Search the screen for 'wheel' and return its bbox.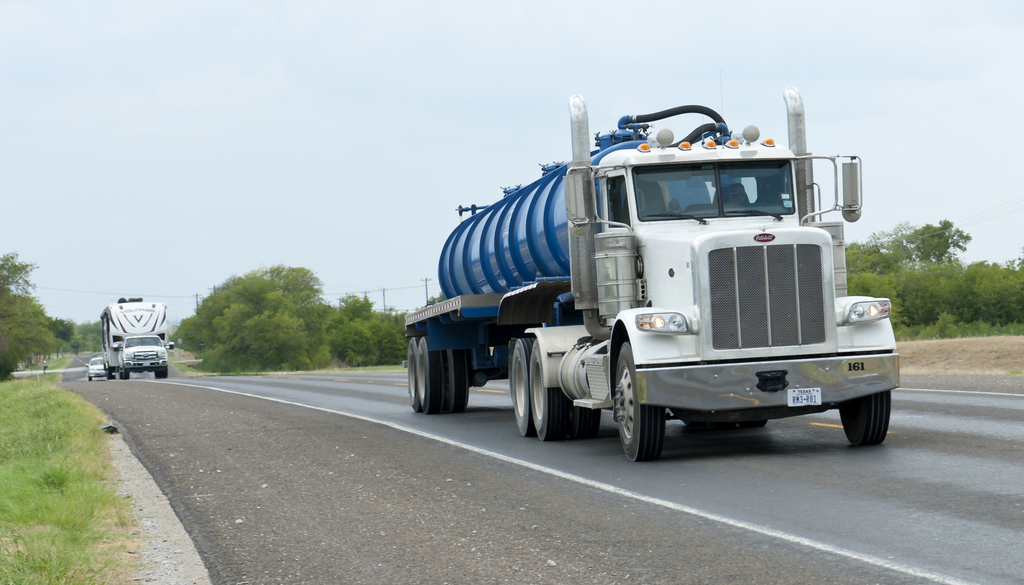
Found: rect(513, 338, 530, 436).
